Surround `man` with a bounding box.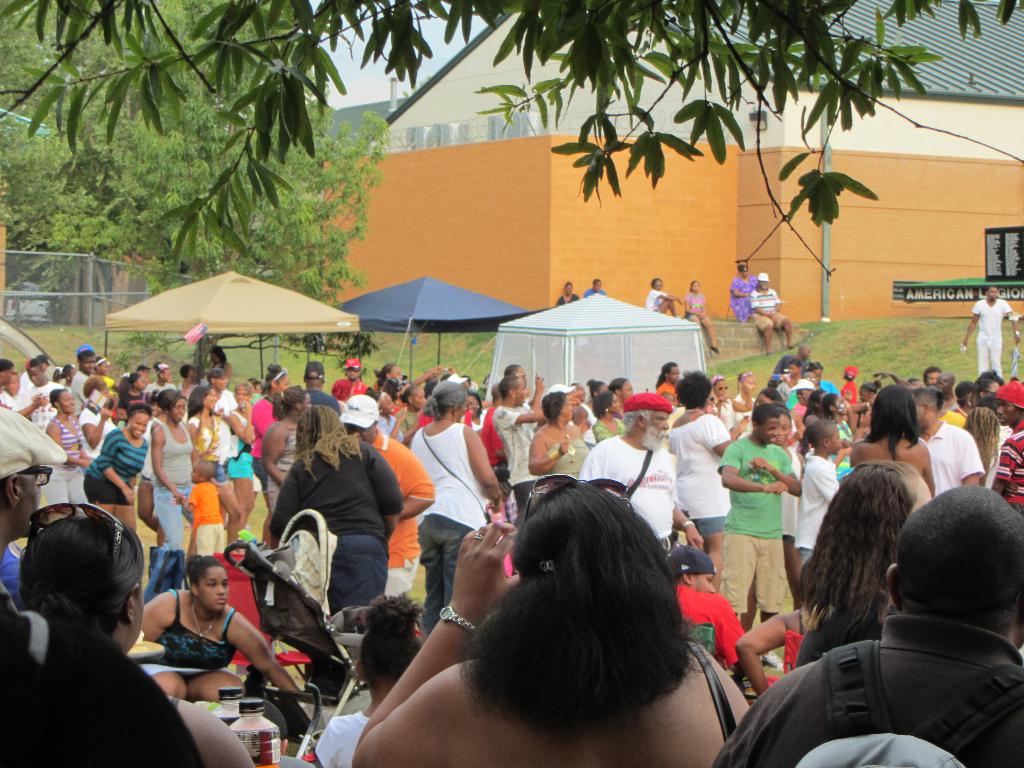
box(718, 401, 813, 657).
